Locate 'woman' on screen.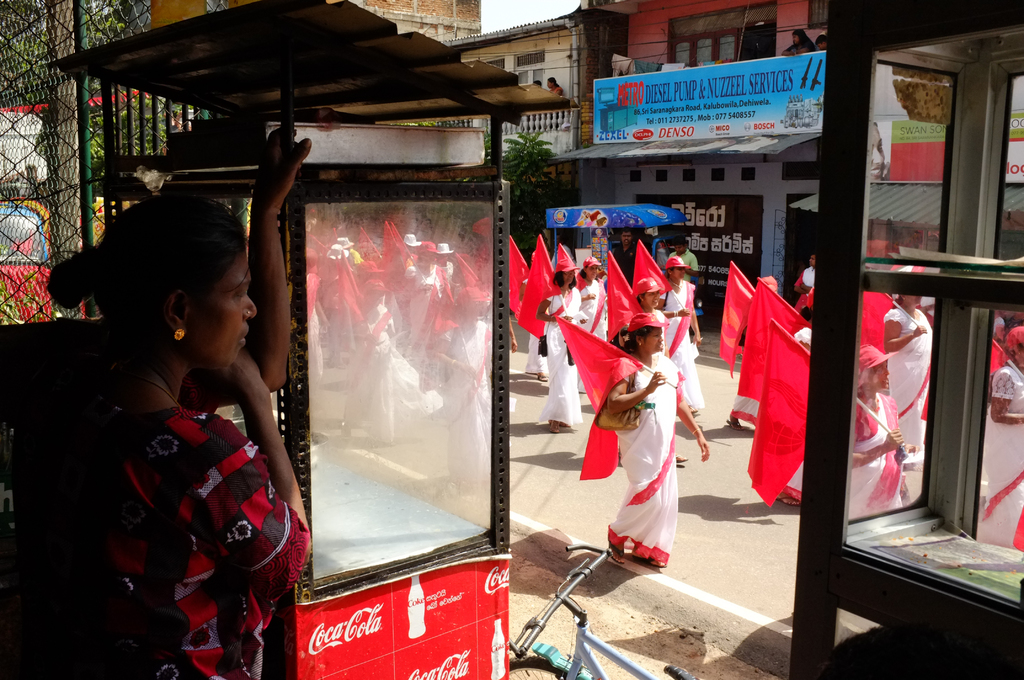
On screen at rect(29, 177, 324, 661).
